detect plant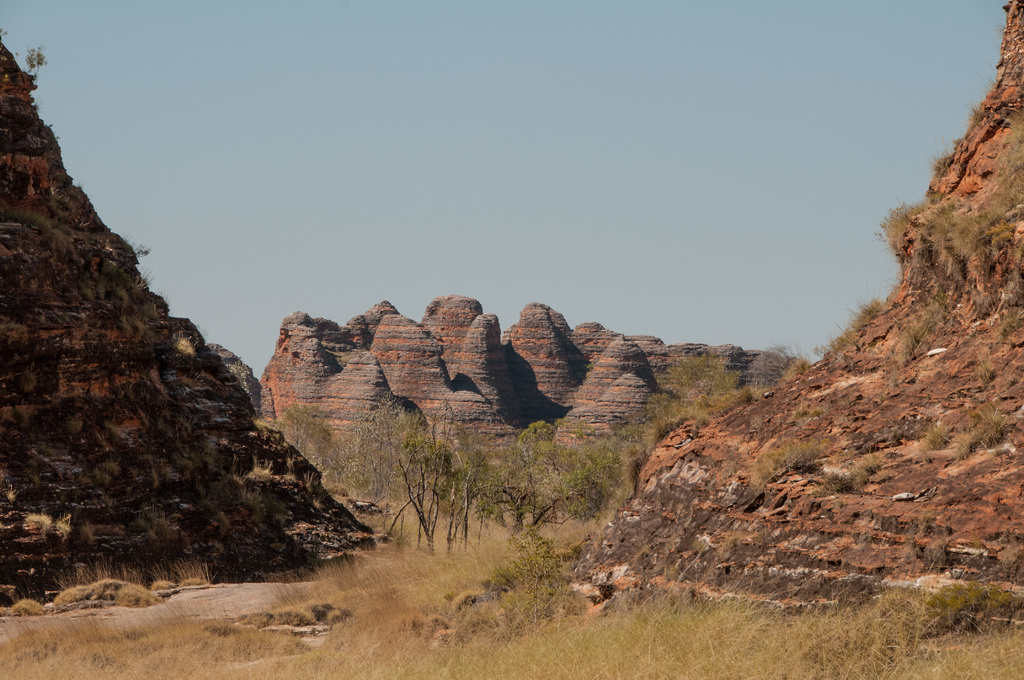
Rect(972, 352, 999, 385)
